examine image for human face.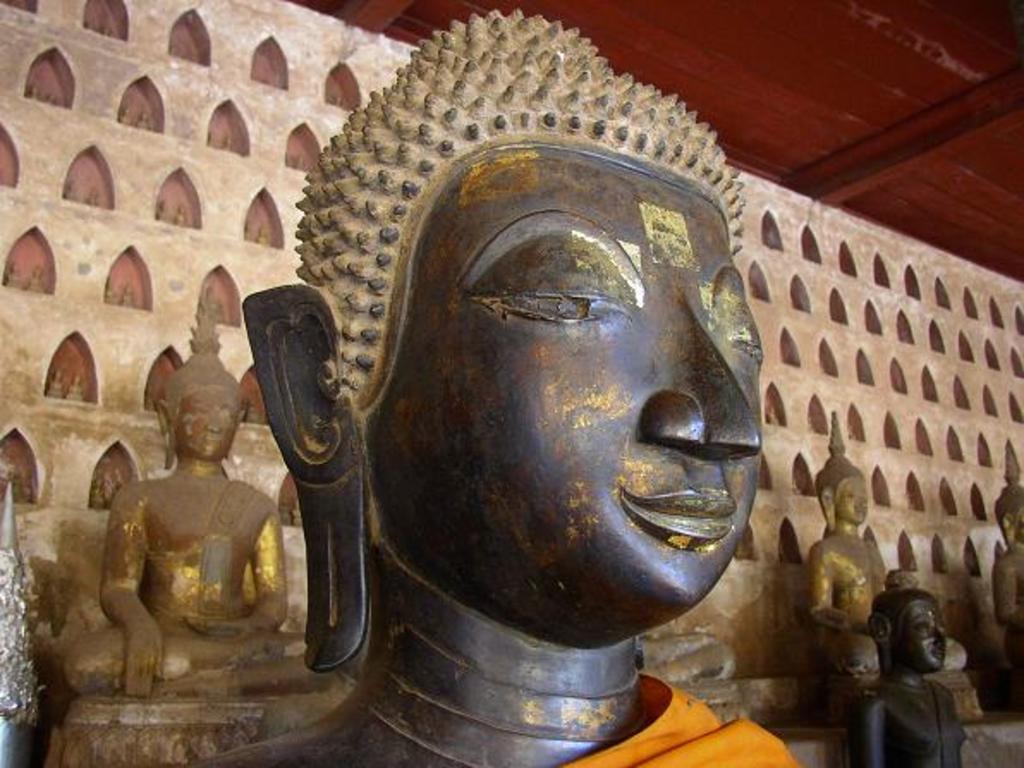
Examination result: rect(407, 148, 768, 593).
